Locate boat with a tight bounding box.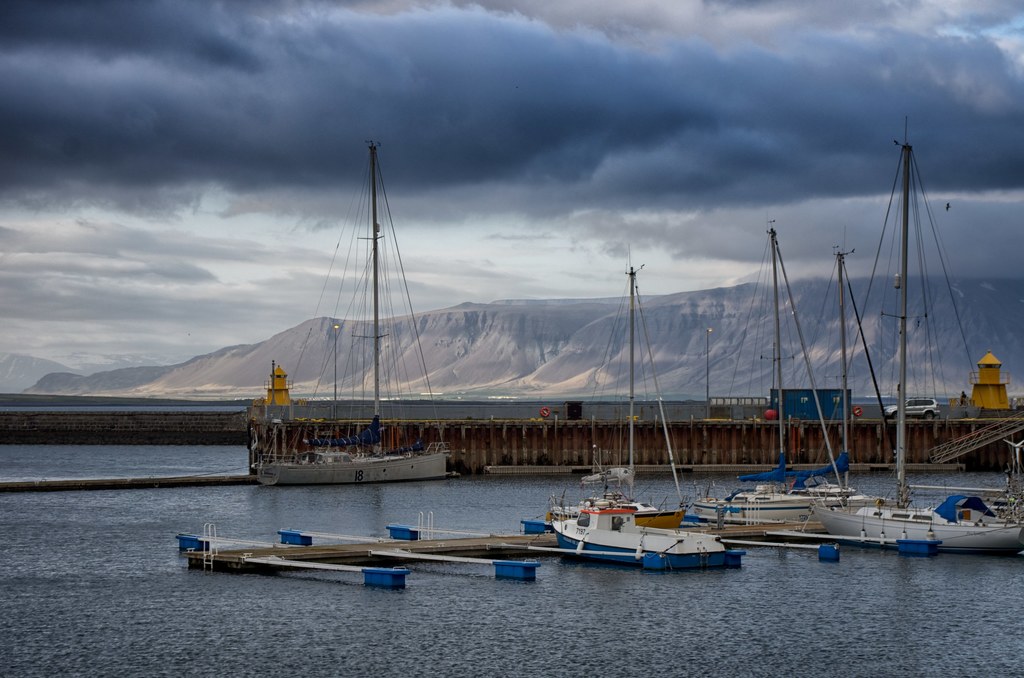
pyautogui.locateOnScreen(686, 225, 854, 529).
